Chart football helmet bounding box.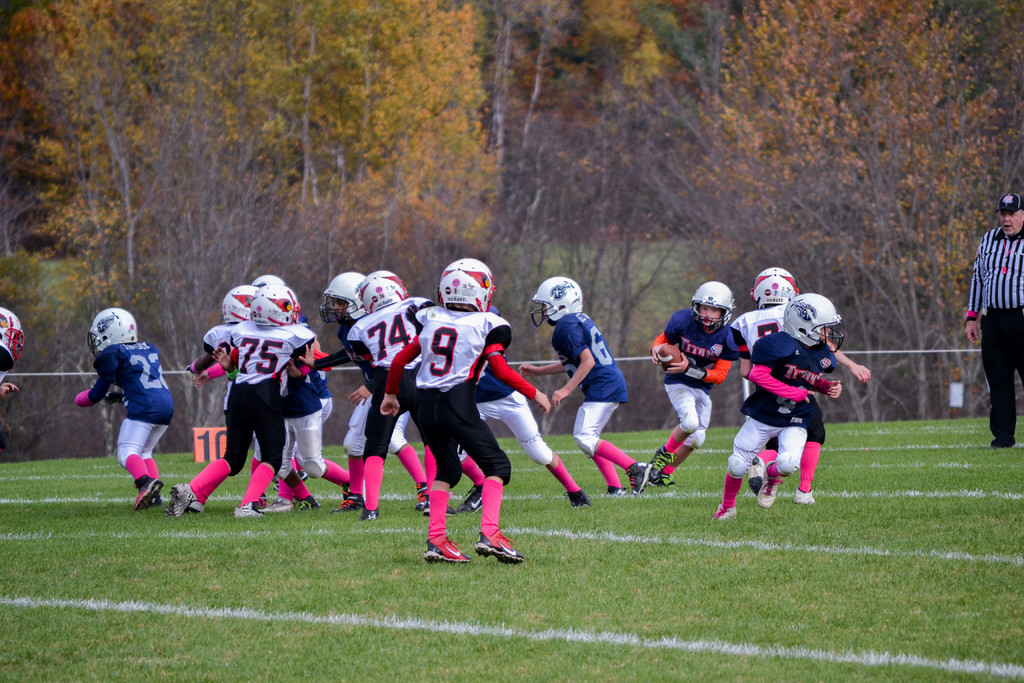
Charted: <bbox>250, 287, 300, 327</bbox>.
